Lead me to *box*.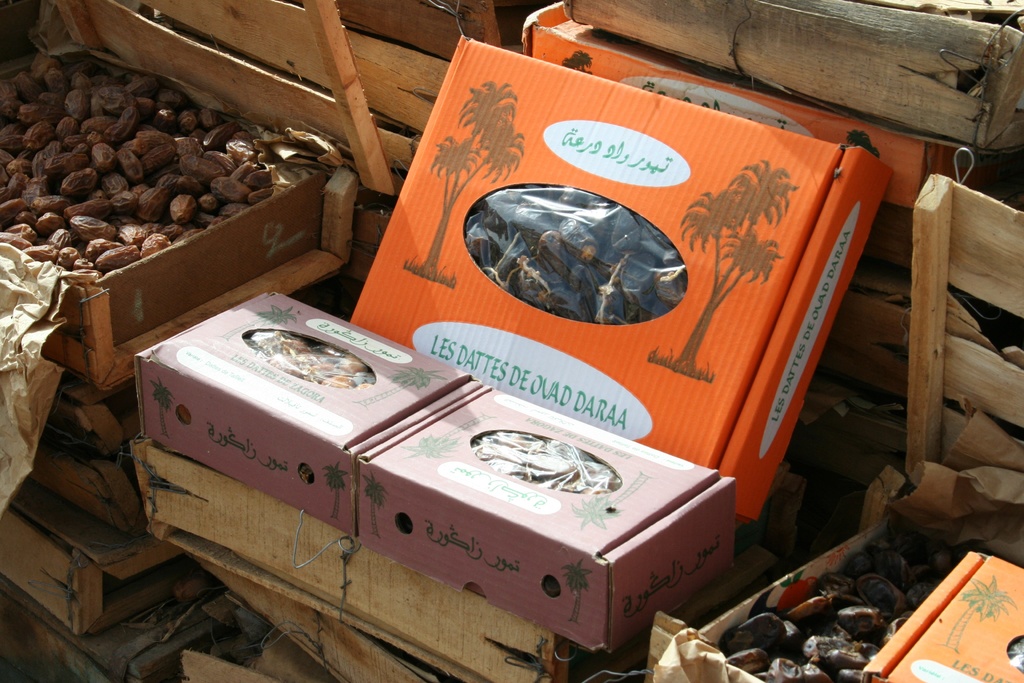
Lead to x1=569 y1=0 x2=1023 y2=148.
